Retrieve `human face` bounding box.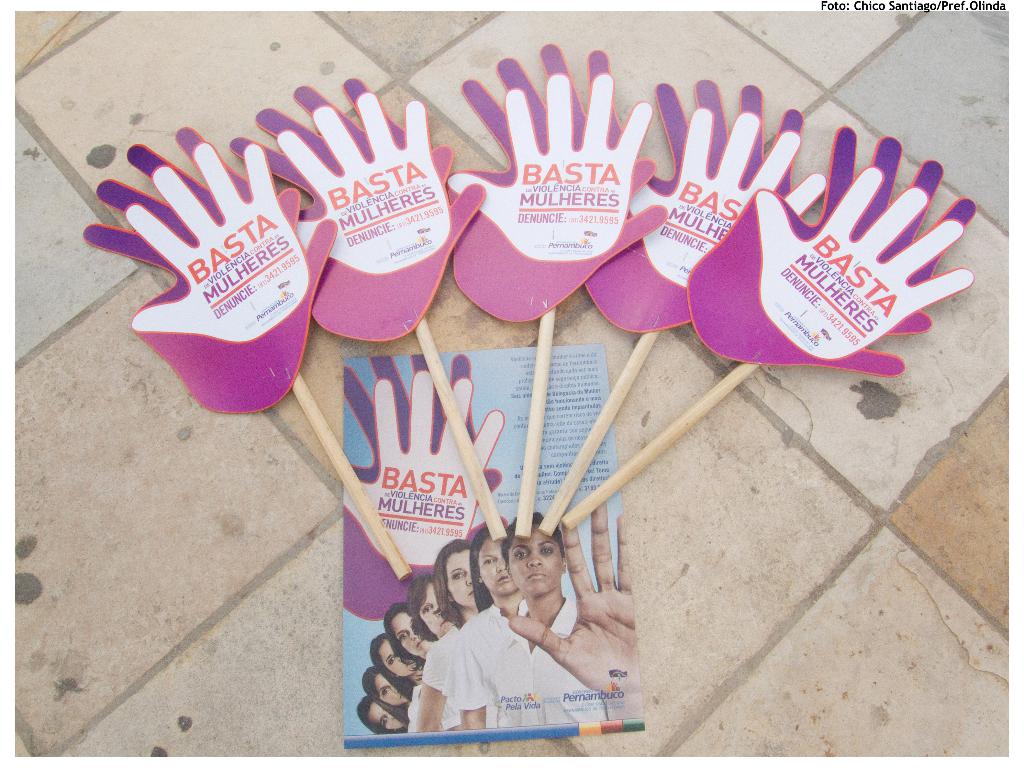
Bounding box: BBox(377, 642, 412, 678).
